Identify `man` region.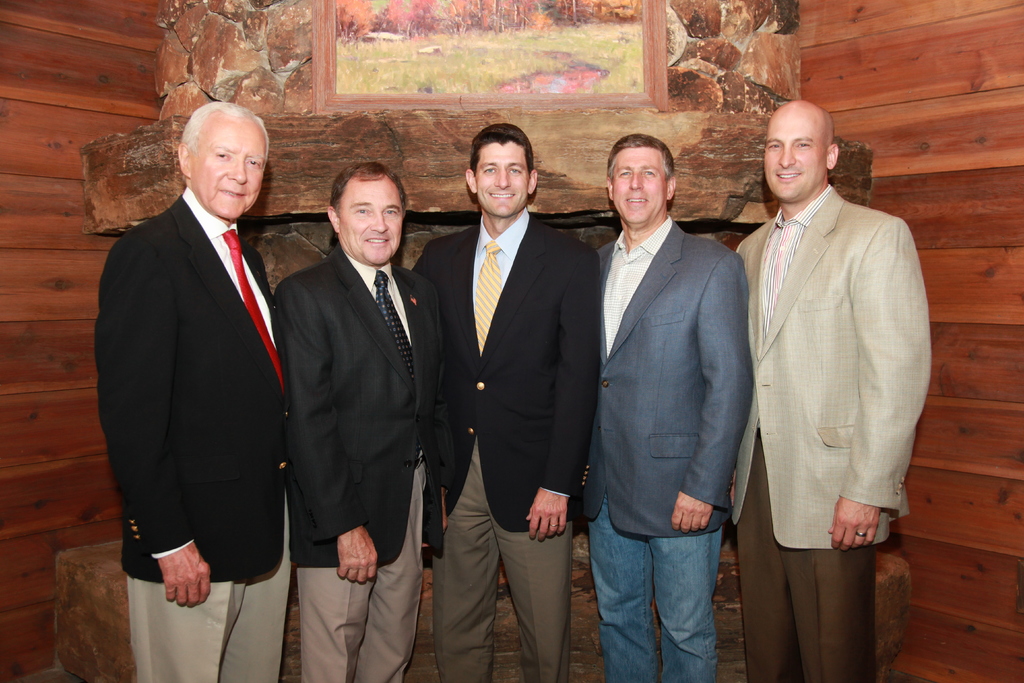
Region: Rect(716, 96, 943, 682).
